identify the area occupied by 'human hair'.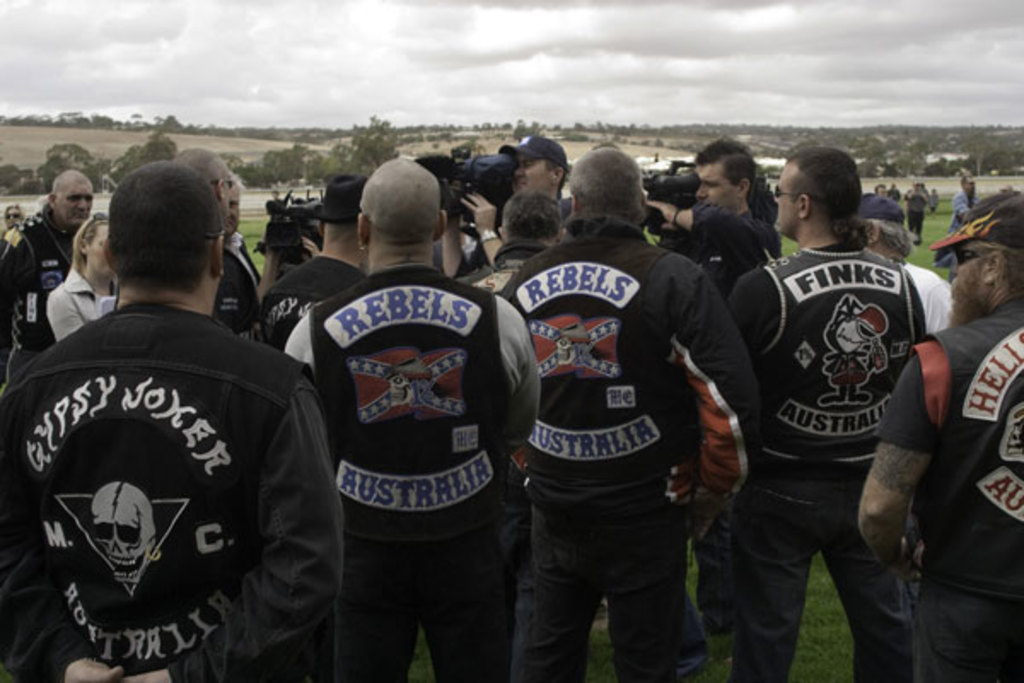
Area: l=224, t=171, r=244, b=198.
